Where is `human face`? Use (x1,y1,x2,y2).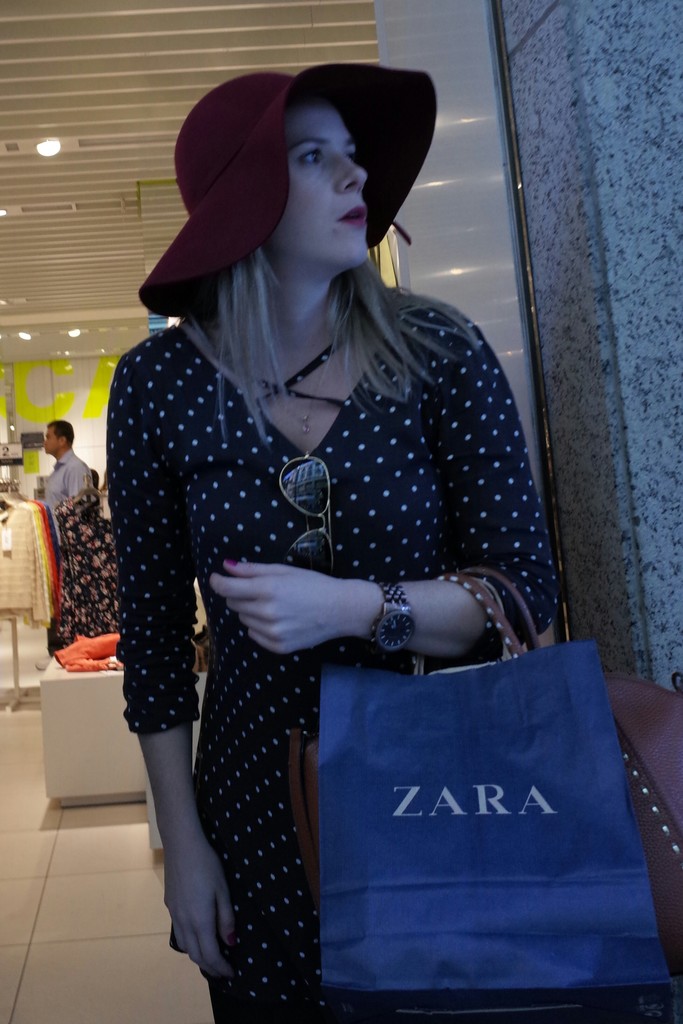
(276,108,368,272).
